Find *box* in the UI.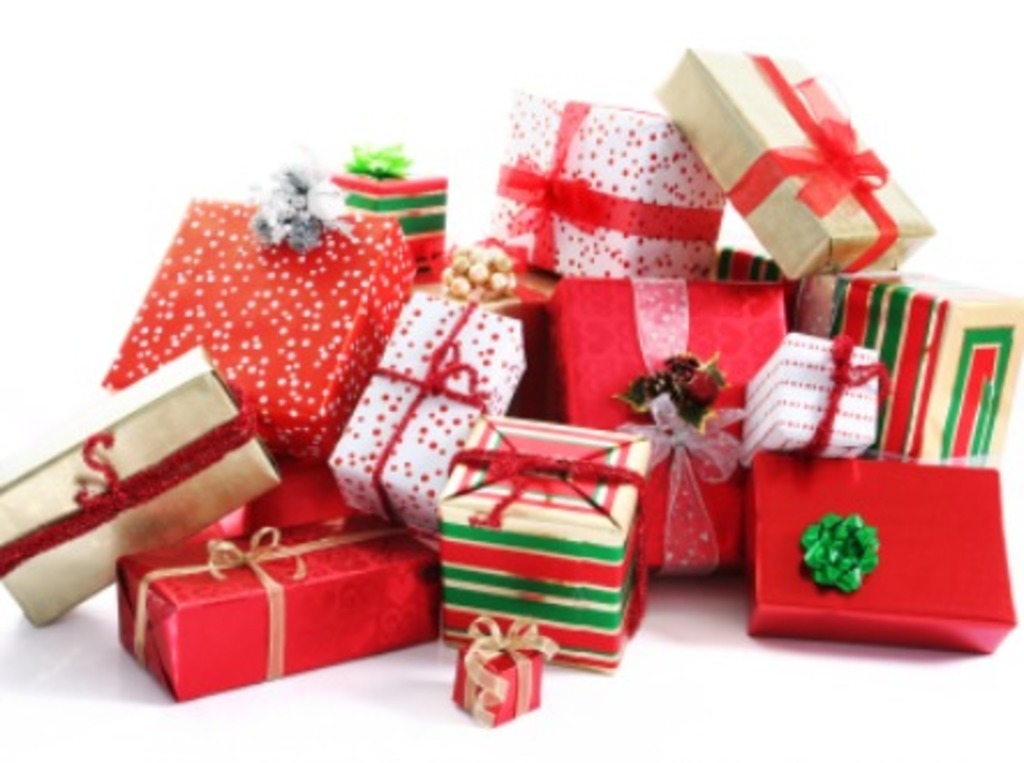
UI element at bbox=(492, 92, 661, 284).
